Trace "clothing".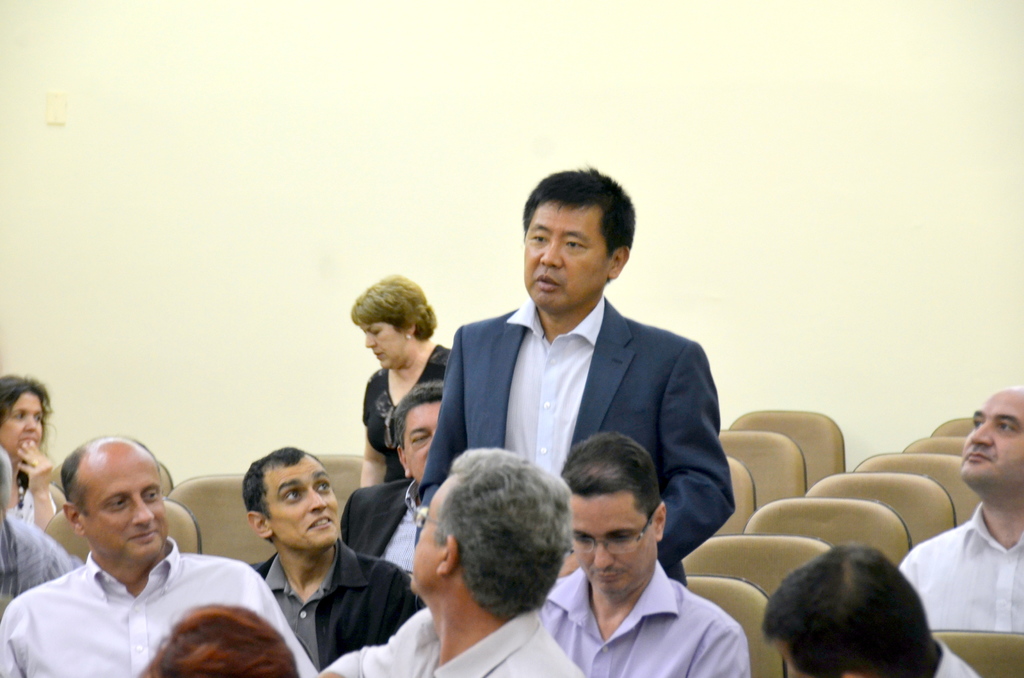
Traced to BBox(359, 346, 452, 485).
